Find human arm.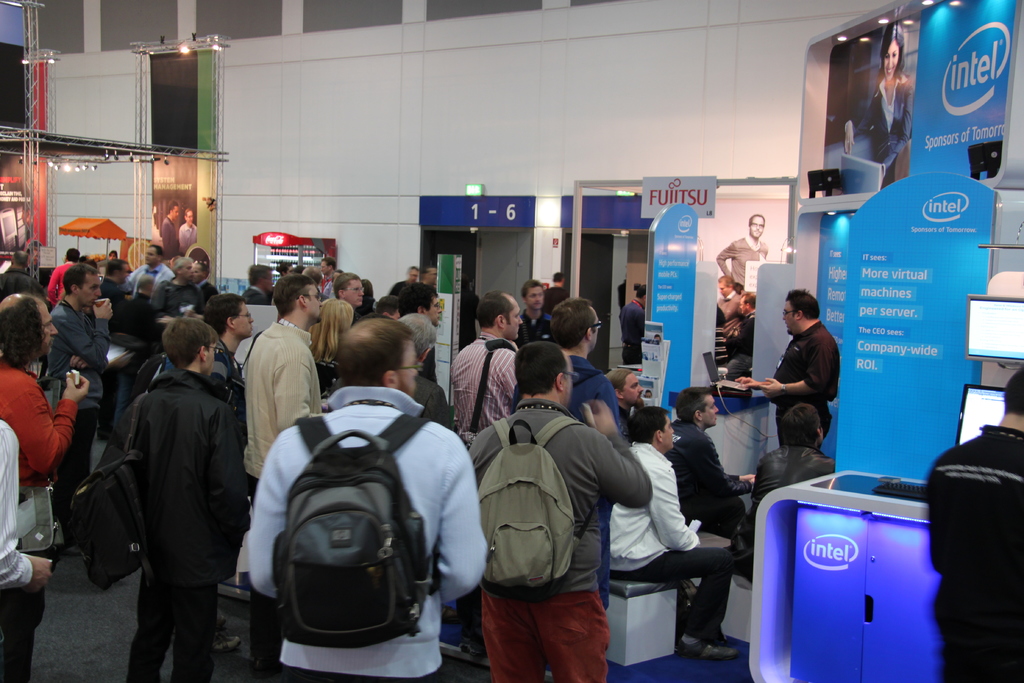
728, 295, 746, 323.
